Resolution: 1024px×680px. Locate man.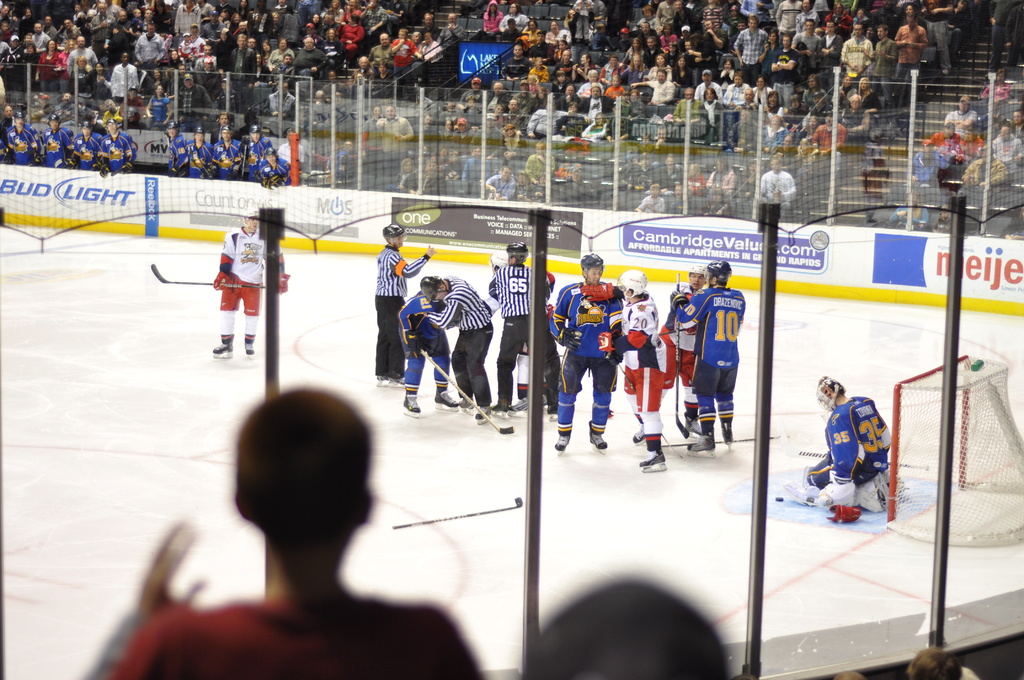
375:225:436:387.
